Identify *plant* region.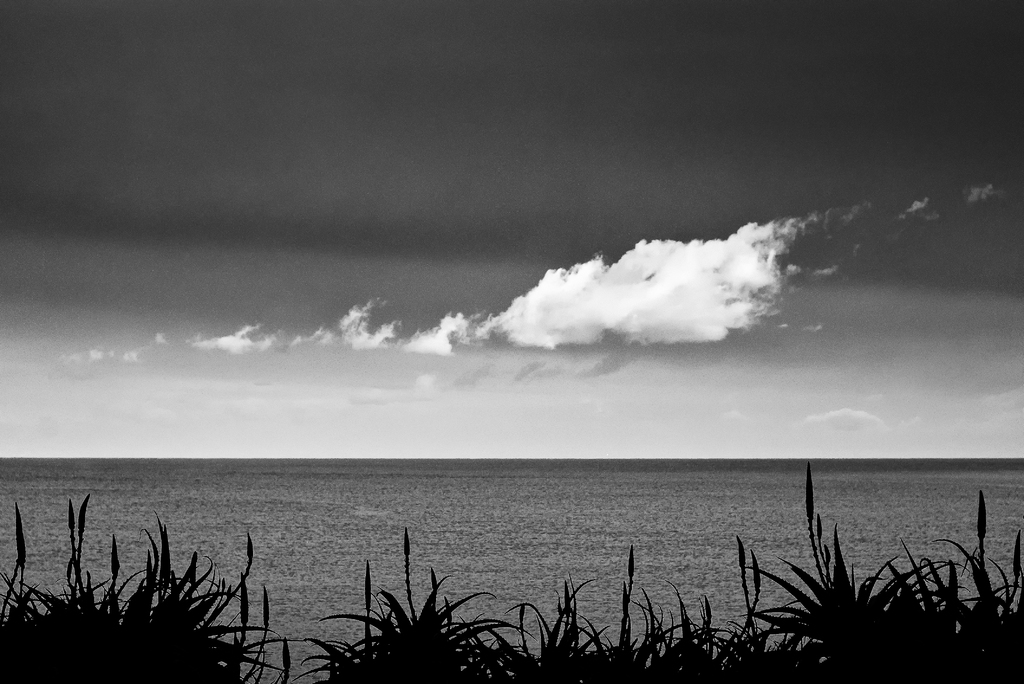
Region: [x1=0, y1=494, x2=293, y2=683].
